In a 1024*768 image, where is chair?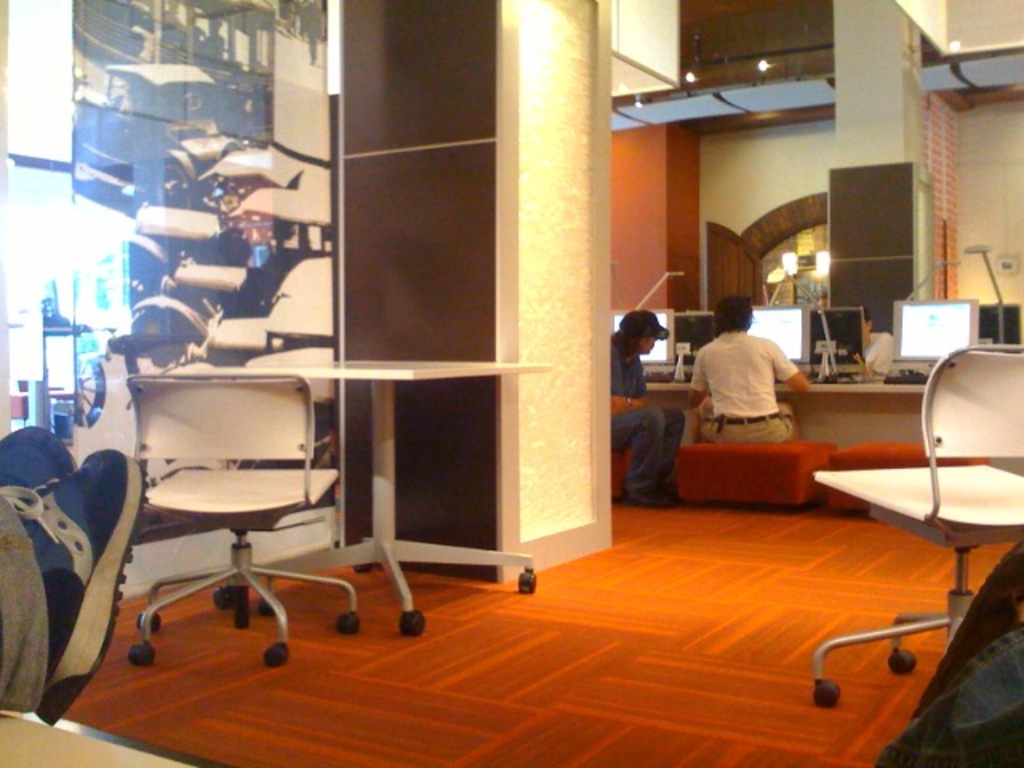
[810,341,1022,706].
